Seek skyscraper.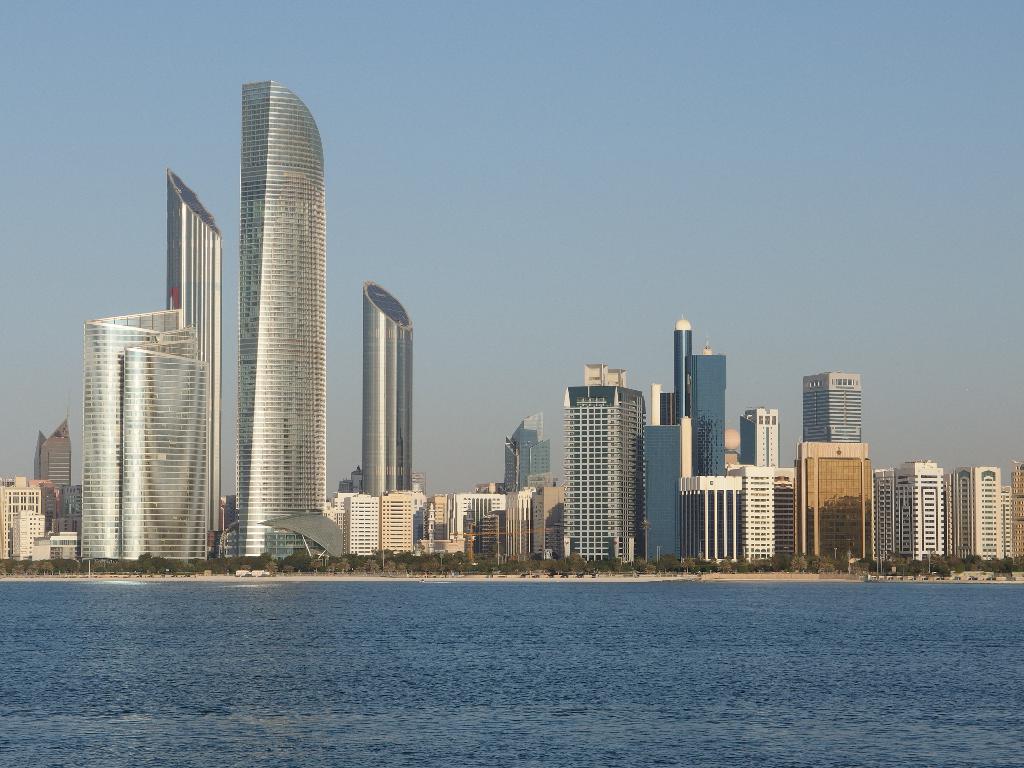
rect(365, 276, 412, 493).
